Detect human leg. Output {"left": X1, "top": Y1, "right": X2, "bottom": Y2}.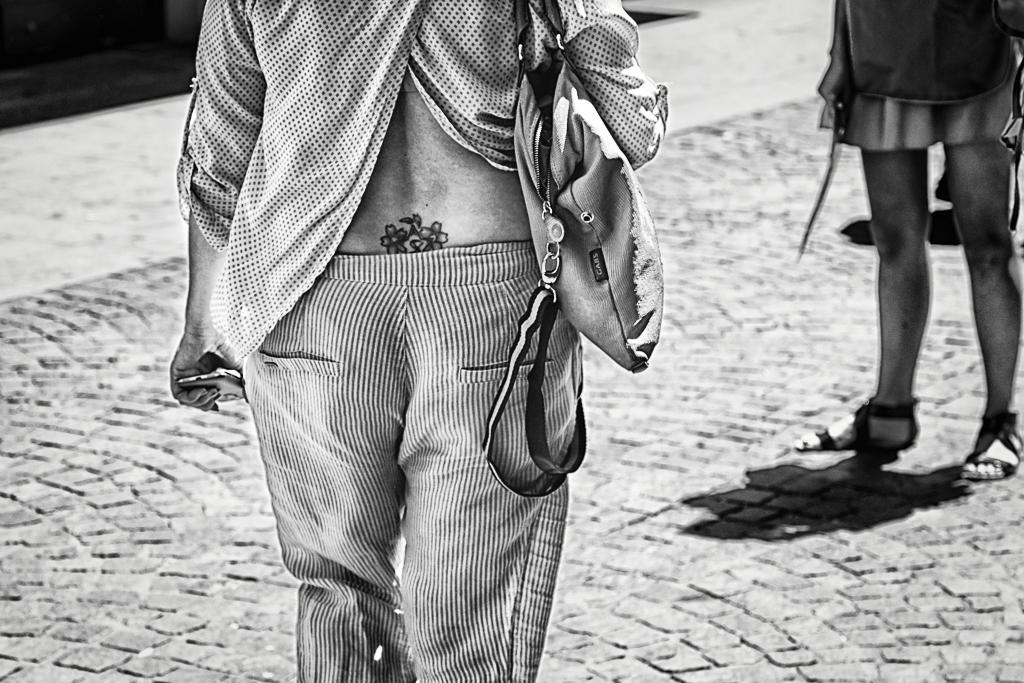
{"left": 788, "top": 142, "right": 914, "bottom": 456}.
